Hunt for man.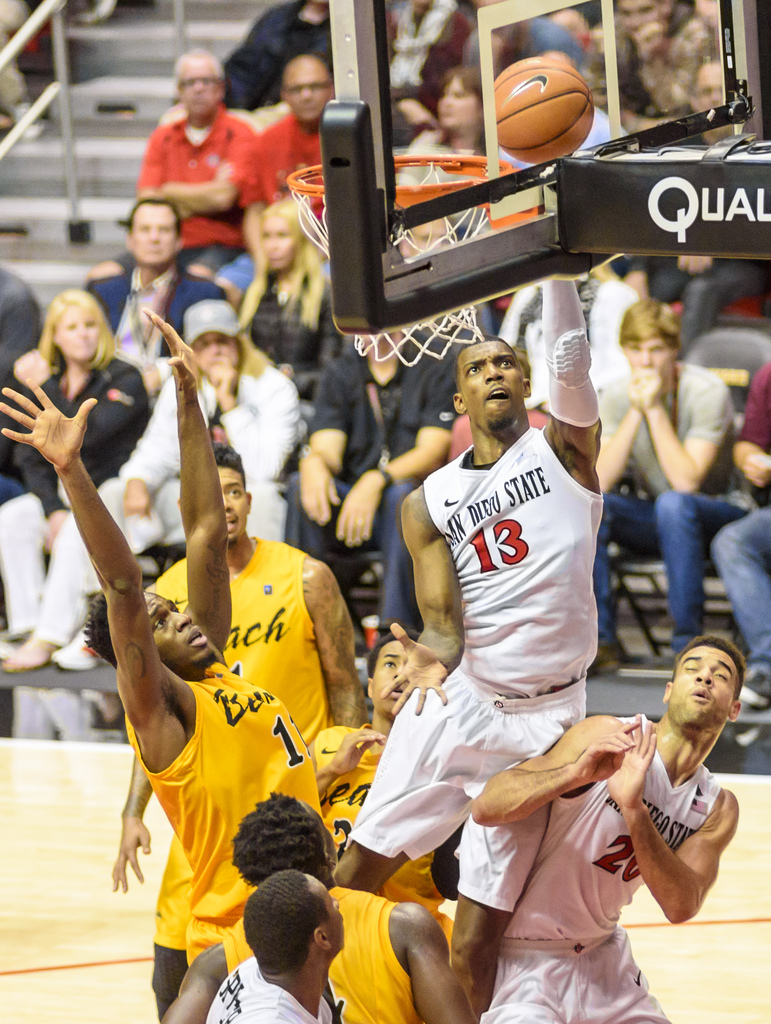
Hunted down at 391, 213, 491, 342.
